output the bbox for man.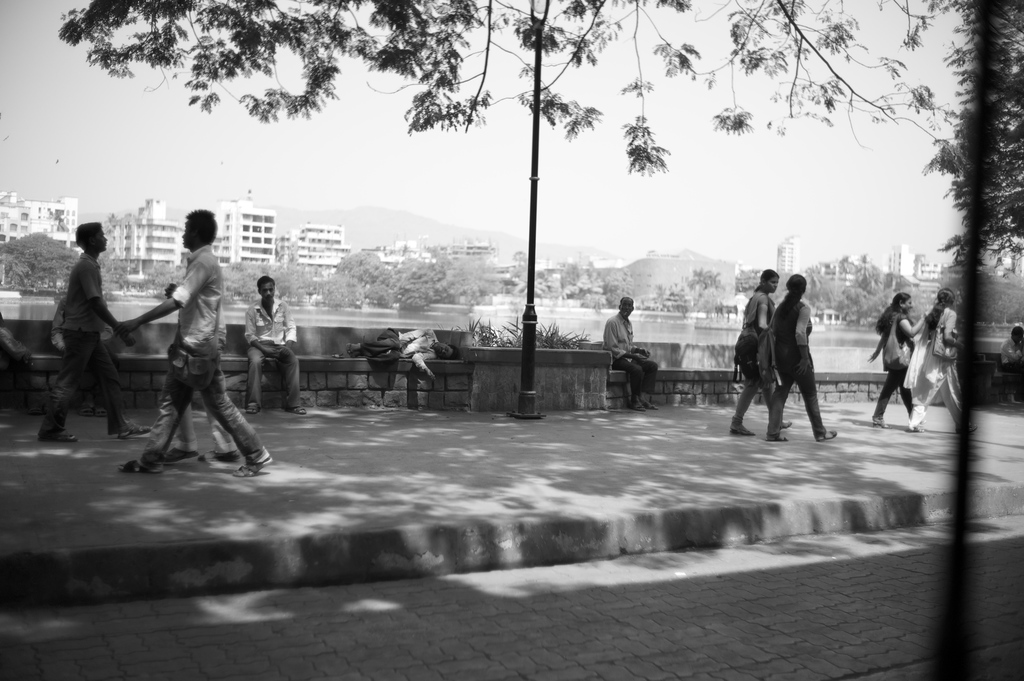
box(600, 294, 660, 410).
